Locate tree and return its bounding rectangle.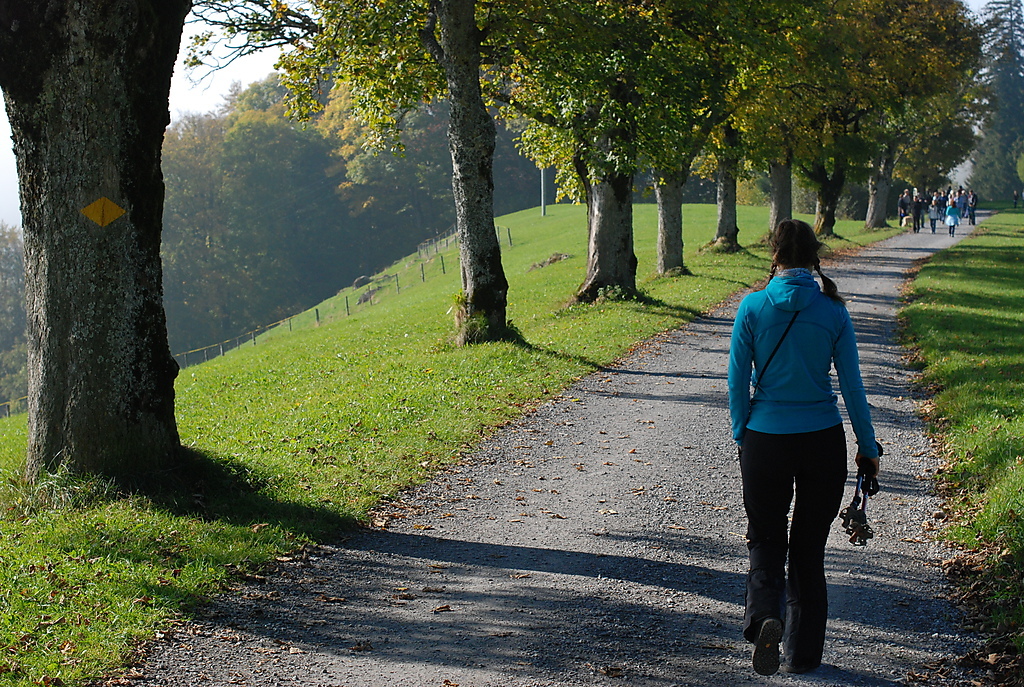
516 11 669 284.
